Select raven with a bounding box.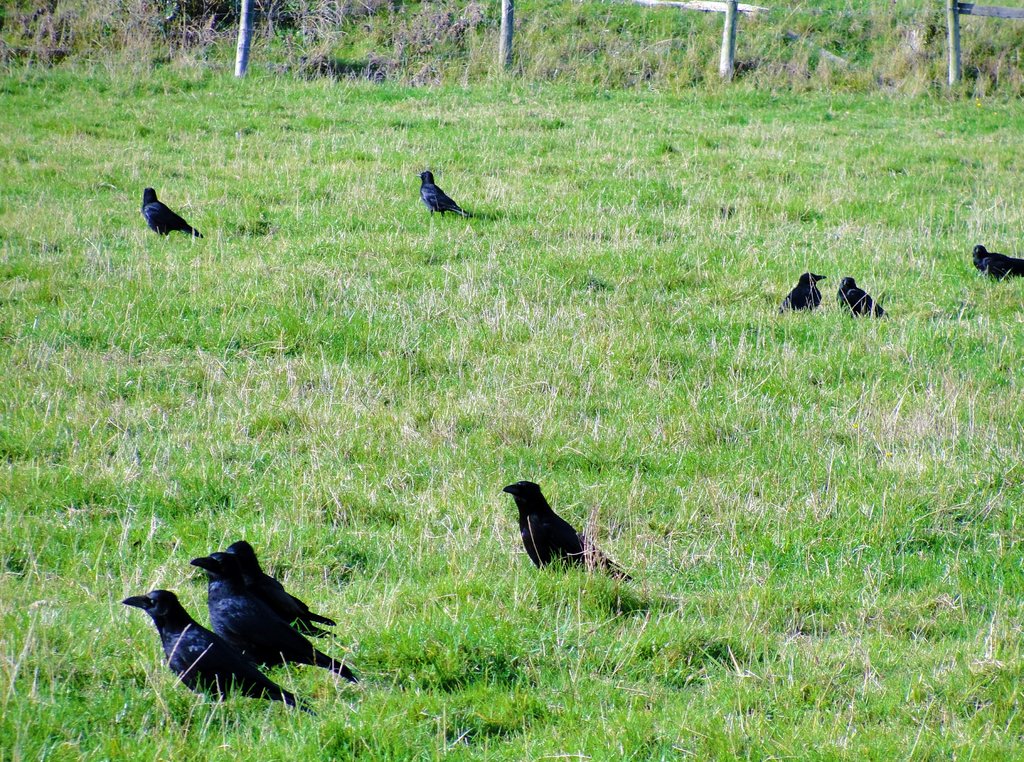
[x1=829, y1=272, x2=902, y2=322].
